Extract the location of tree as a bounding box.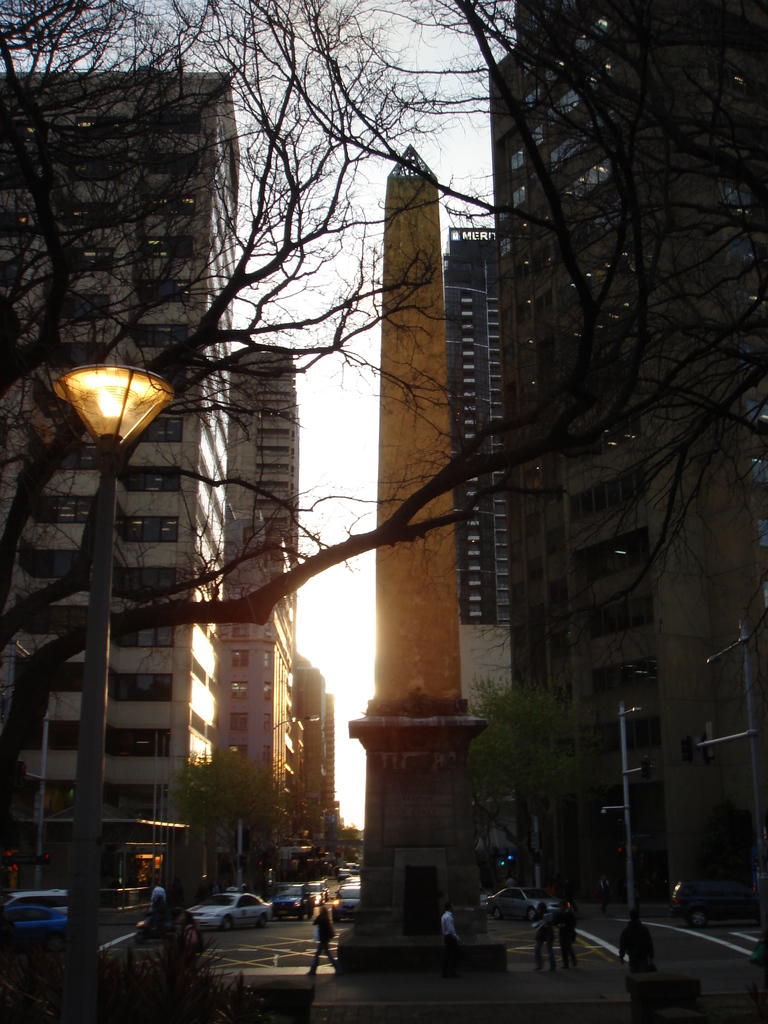
(left=355, top=0, right=767, bottom=685).
